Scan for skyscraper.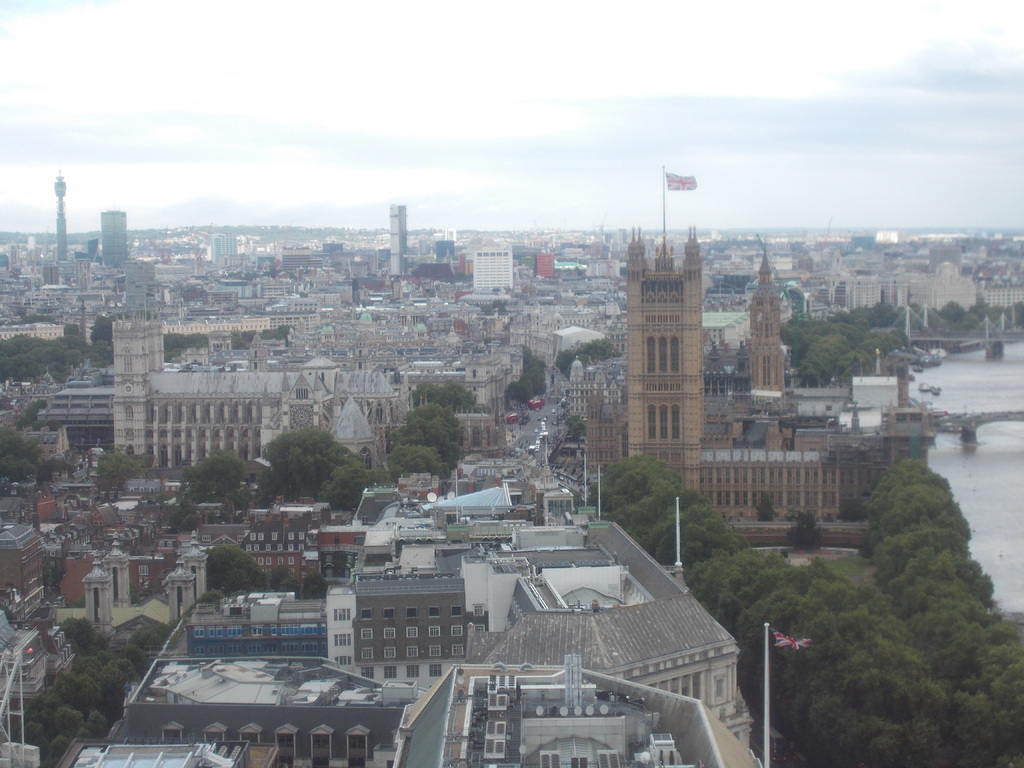
Scan result: bbox(112, 304, 392, 476).
